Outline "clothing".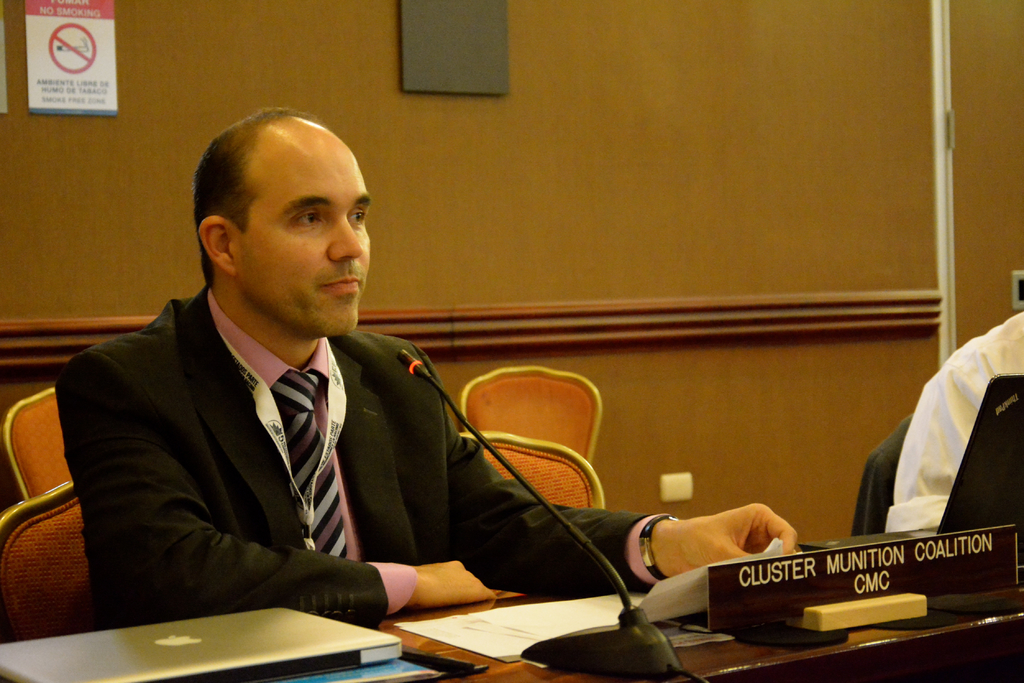
Outline: <bbox>49, 275, 675, 665</bbox>.
